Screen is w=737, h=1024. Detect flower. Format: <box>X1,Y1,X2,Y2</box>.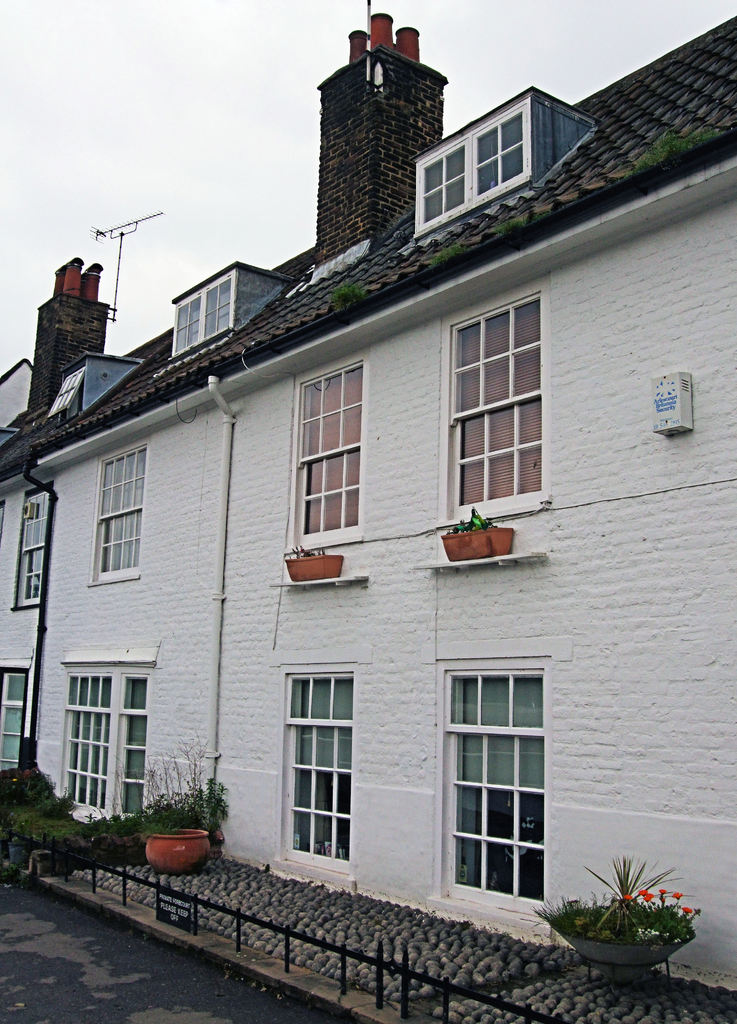
<box>622,892,634,899</box>.
